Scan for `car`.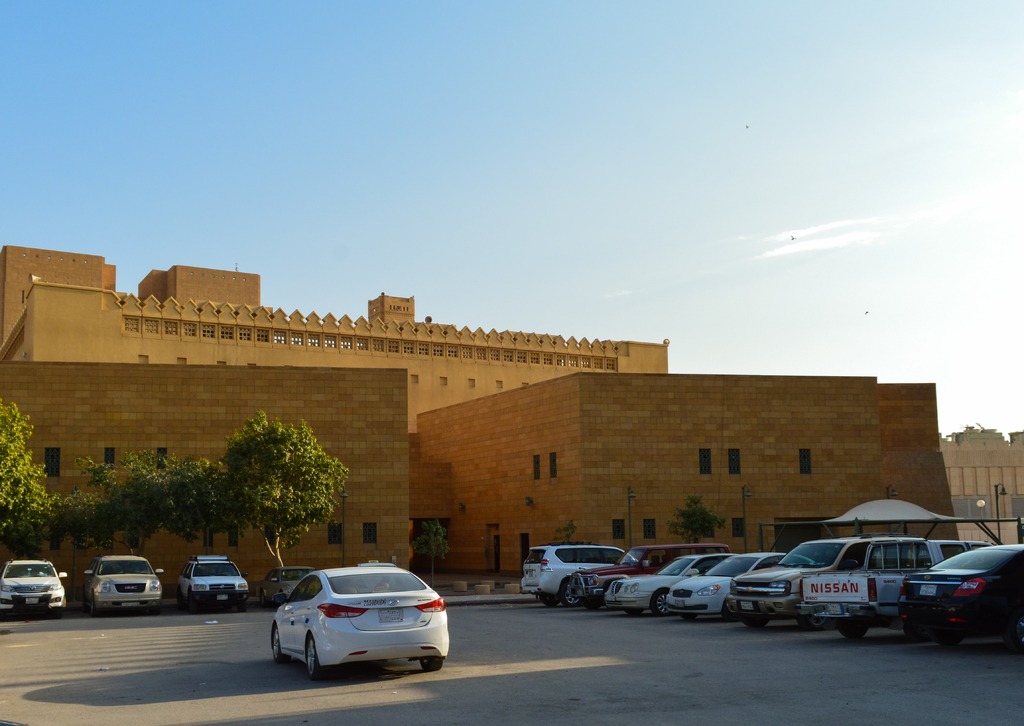
Scan result: 176:549:255:607.
